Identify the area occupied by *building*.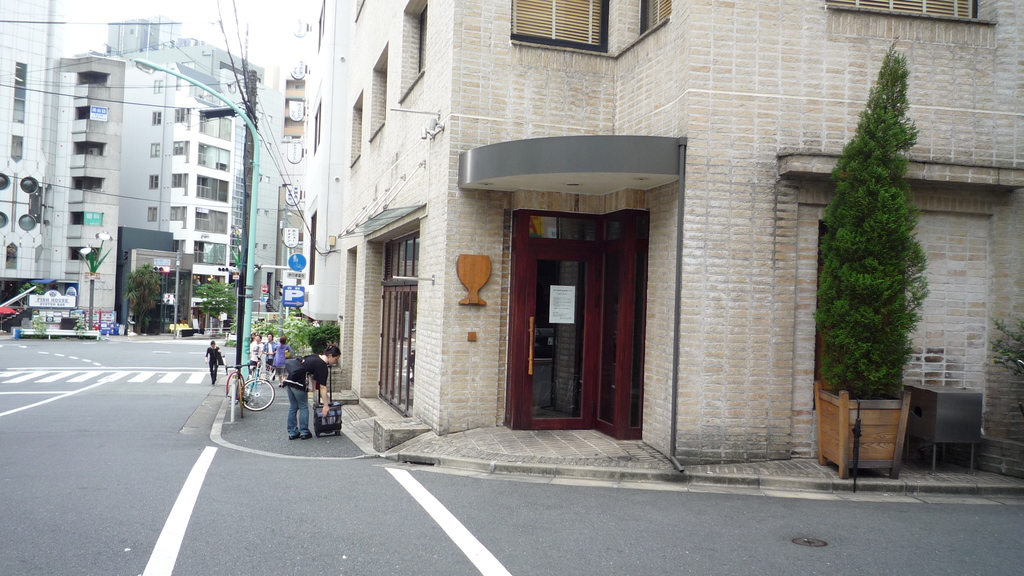
Area: x1=109, y1=43, x2=284, y2=335.
